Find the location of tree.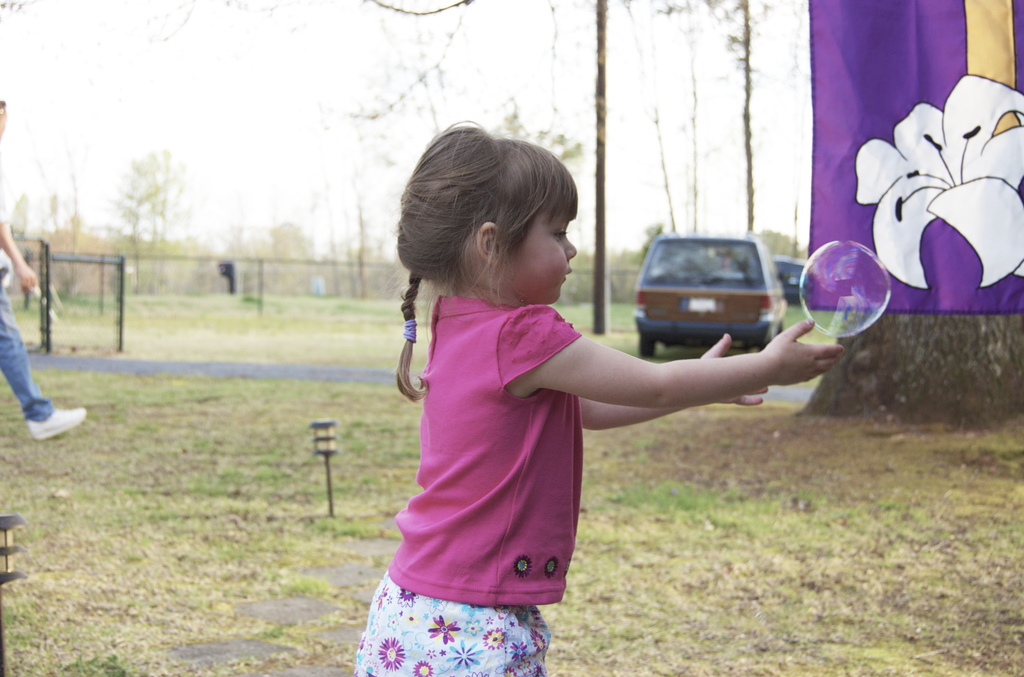
Location: [left=375, top=0, right=804, bottom=338].
